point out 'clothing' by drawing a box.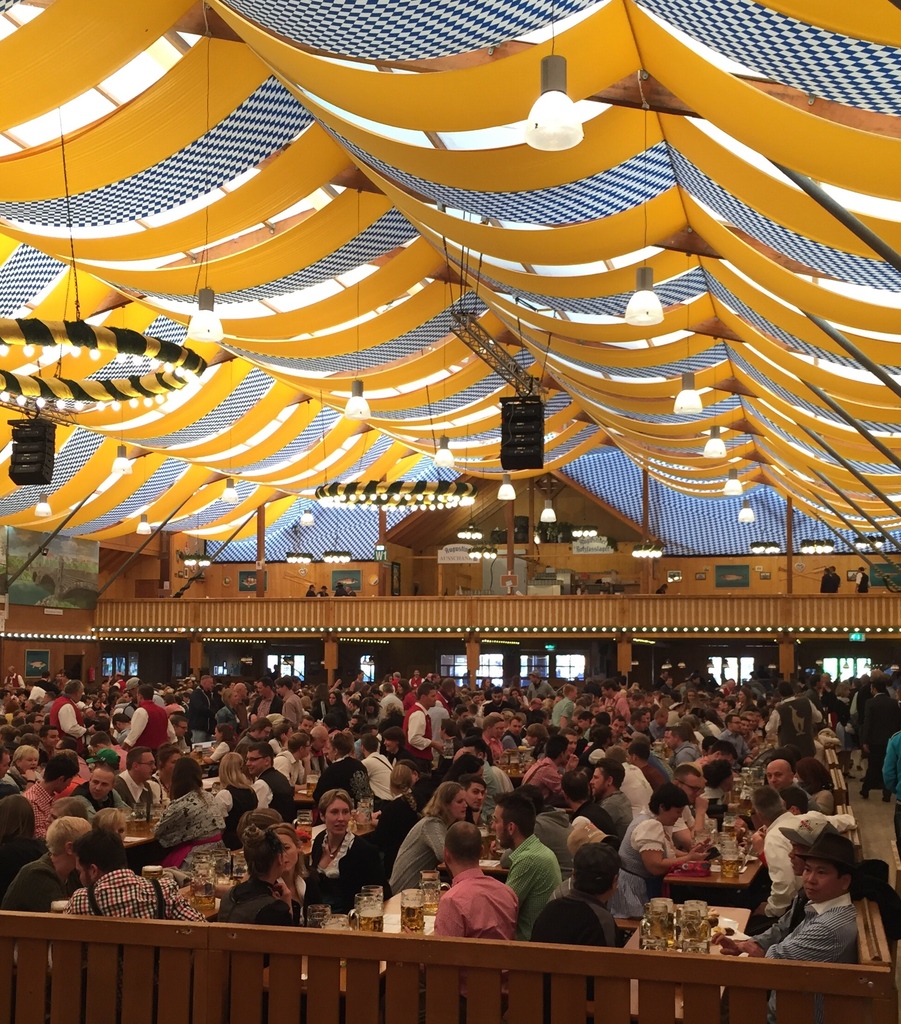
72/872/173/909.
